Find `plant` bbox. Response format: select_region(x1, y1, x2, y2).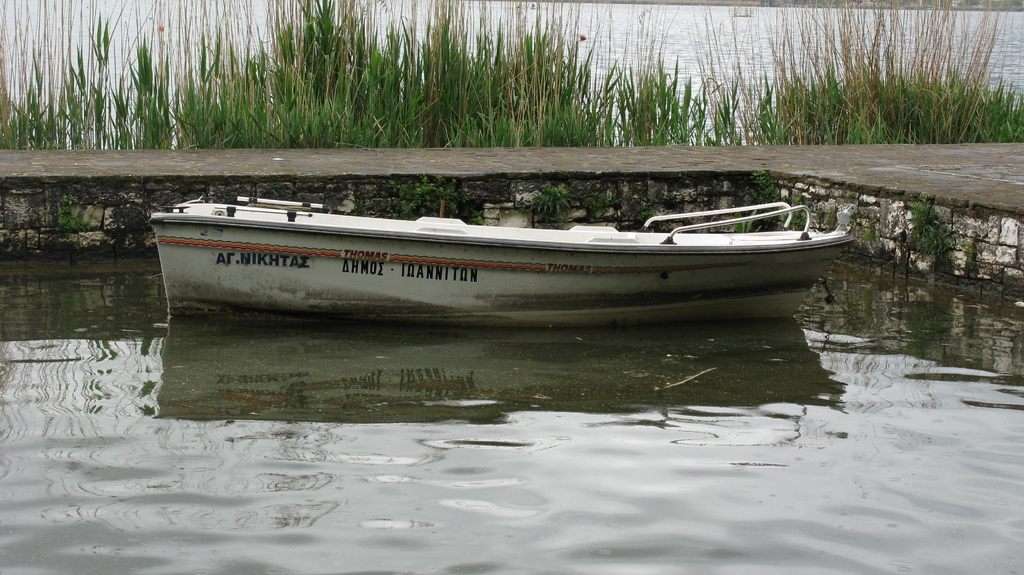
select_region(17, 45, 722, 184).
